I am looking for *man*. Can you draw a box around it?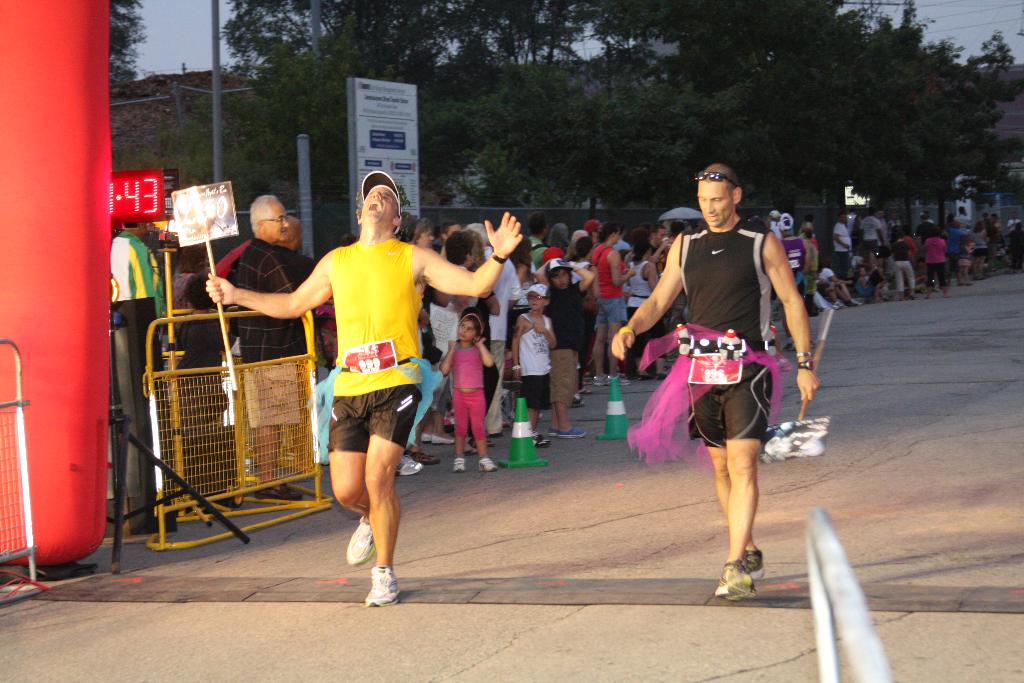
Sure, the bounding box is {"left": 458, "top": 220, "right": 522, "bottom": 436}.
